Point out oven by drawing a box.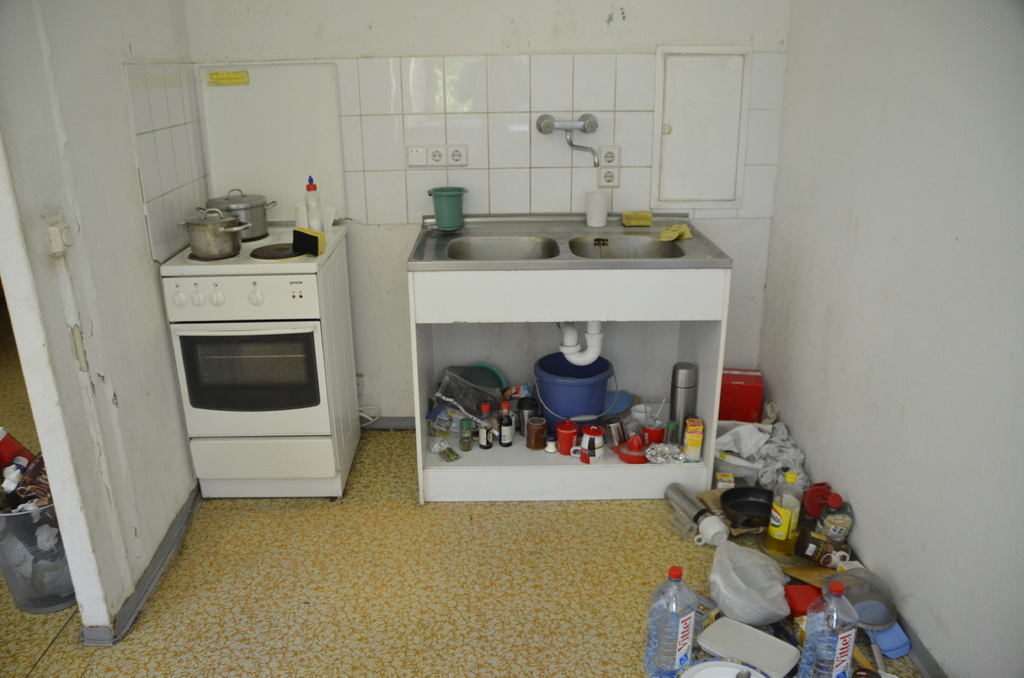
(171,323,330,437).
